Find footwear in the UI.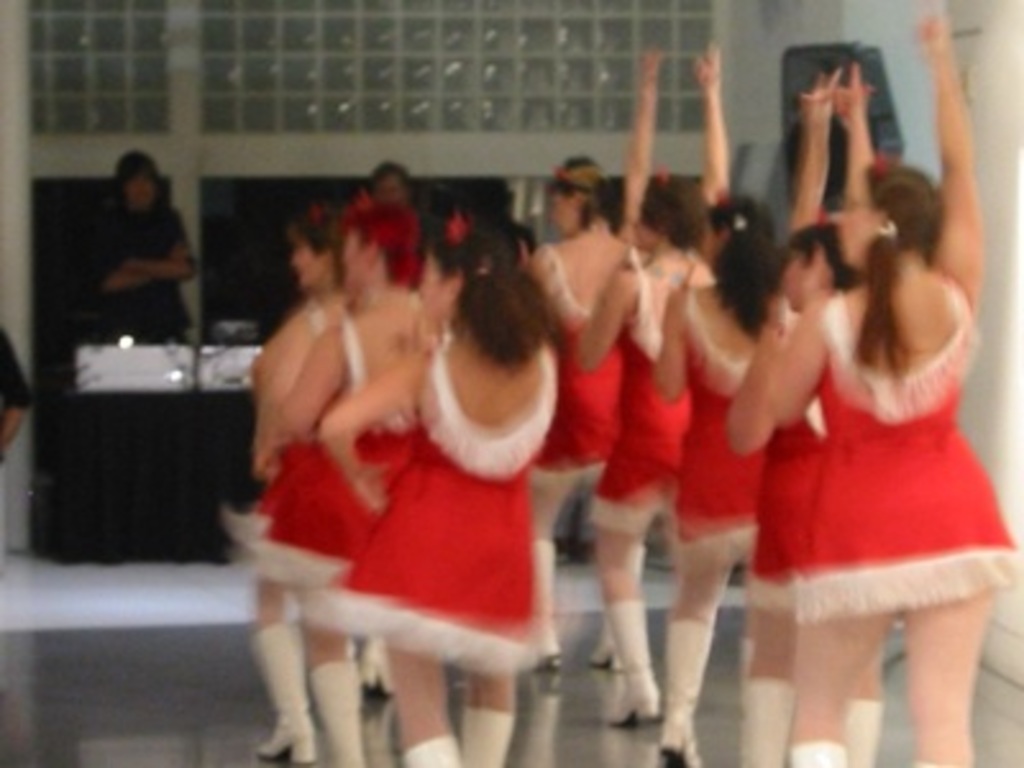
UI element at Rect(402, 732, 463, 765).
